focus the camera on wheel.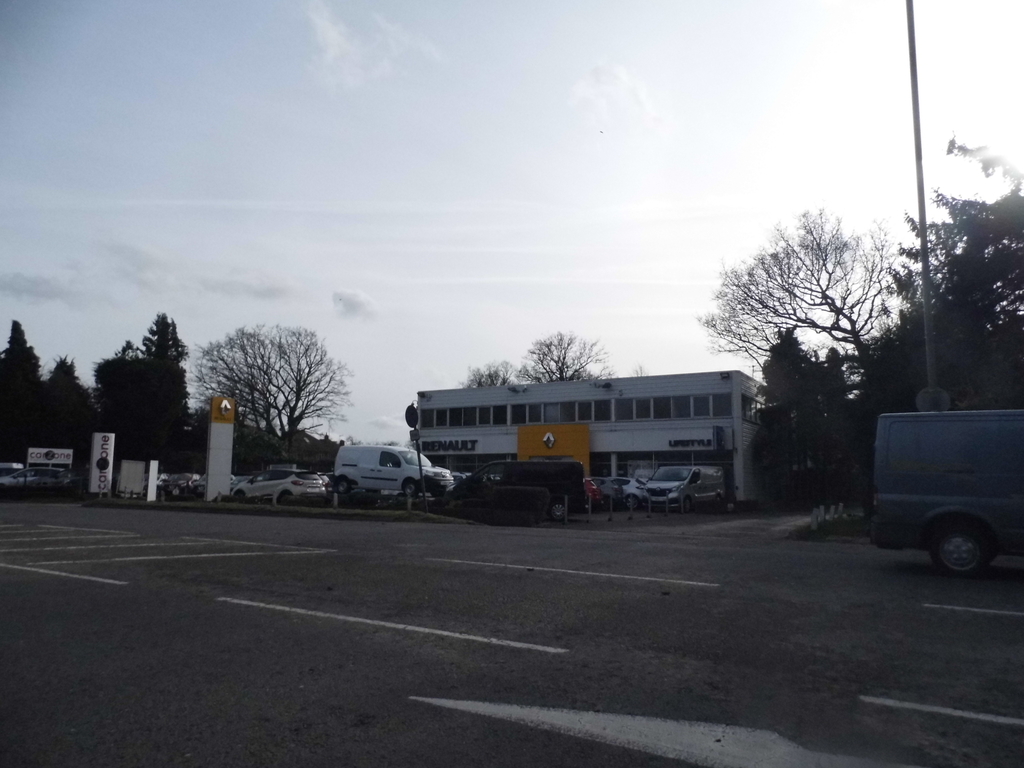
Focus region: {"left": 551, "top": 501, "right": 567, "bottom": 520}.
